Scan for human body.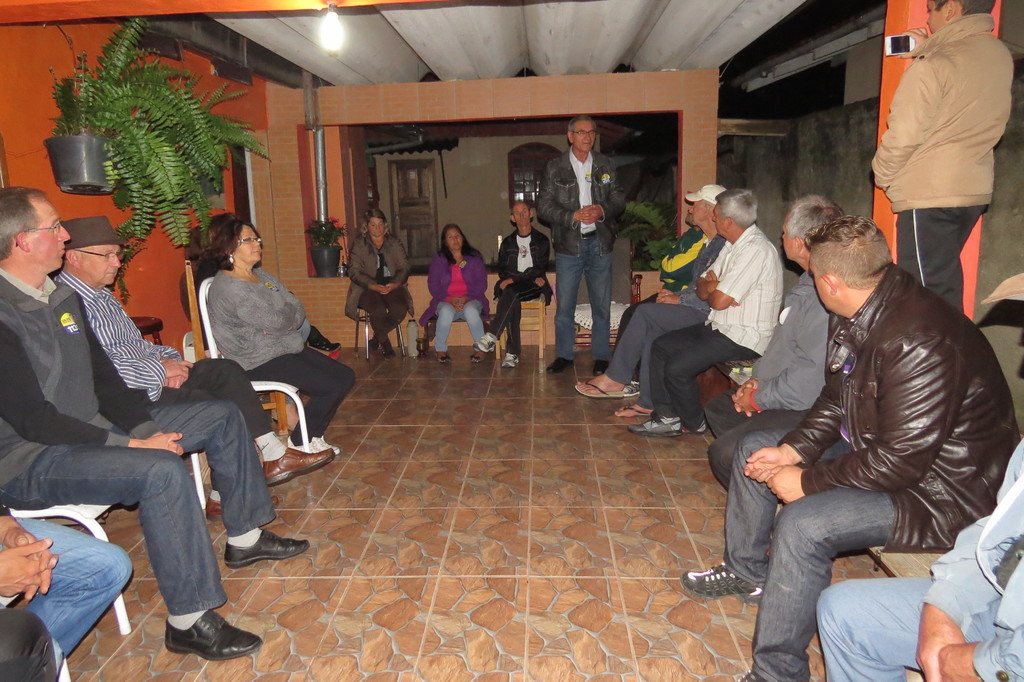
Scan result: [left=474, top=232, right=559, bottom=371].
